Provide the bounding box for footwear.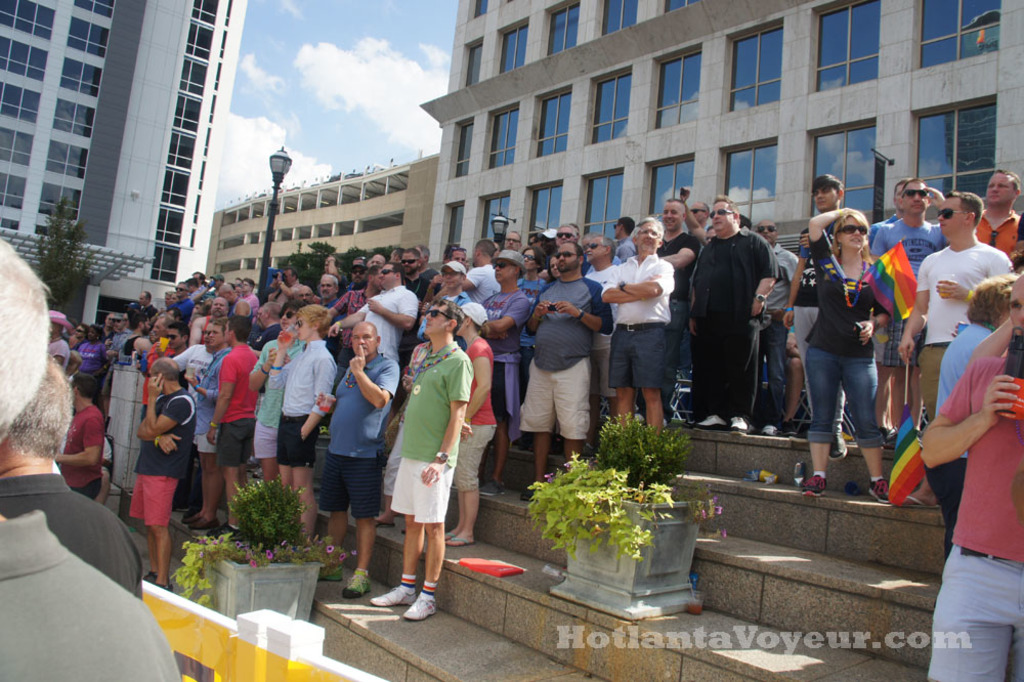
135/568/156/586.
